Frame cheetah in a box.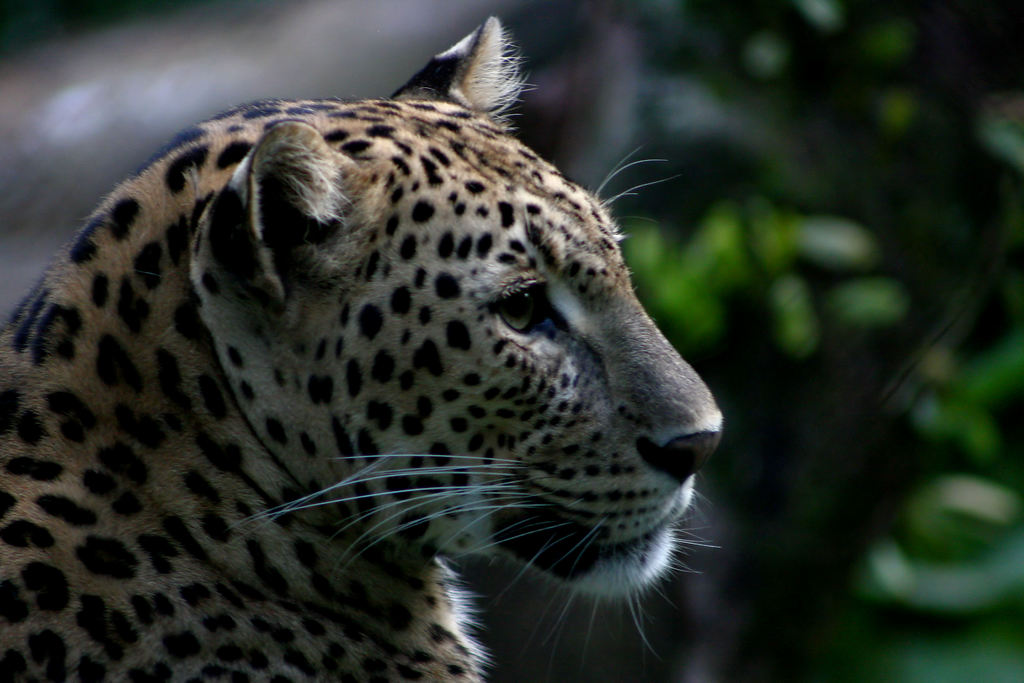
(0,15,725,682).
